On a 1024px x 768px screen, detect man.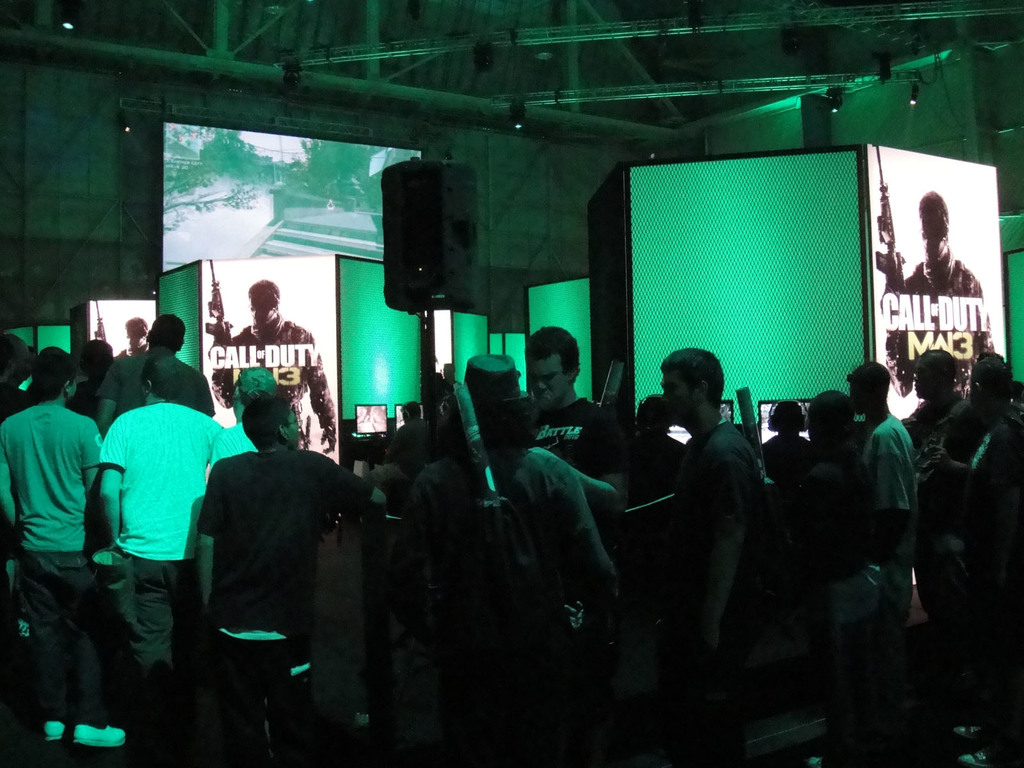
[847,358,924,625].
